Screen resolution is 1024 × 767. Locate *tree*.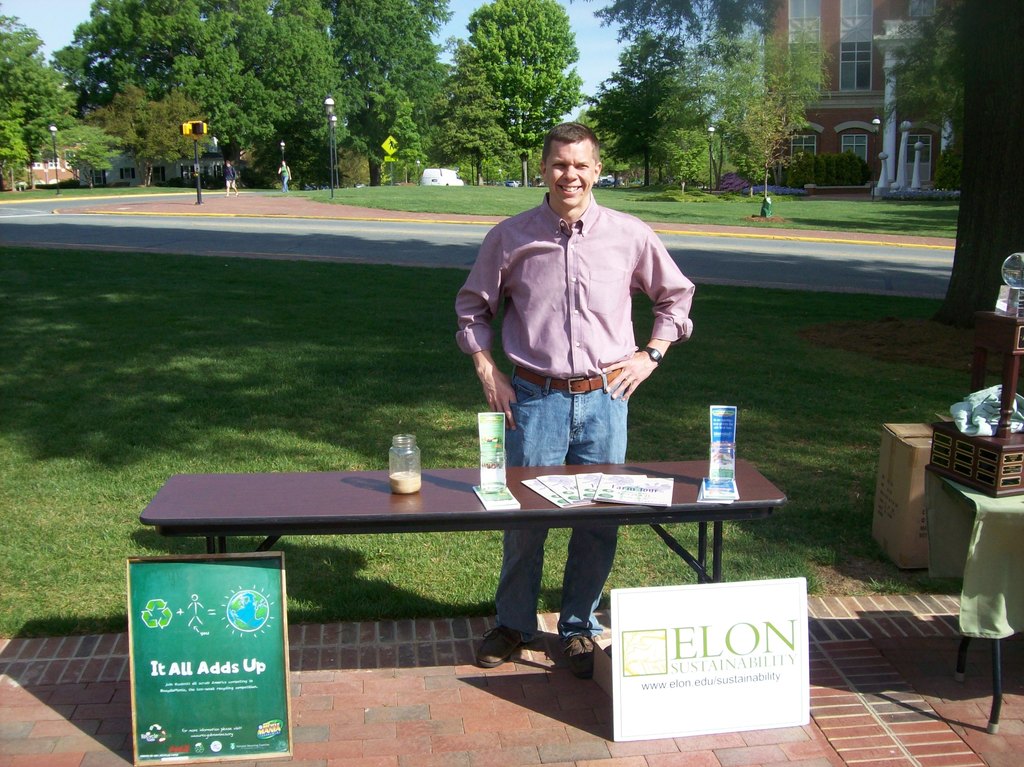
337 0 454 189.
